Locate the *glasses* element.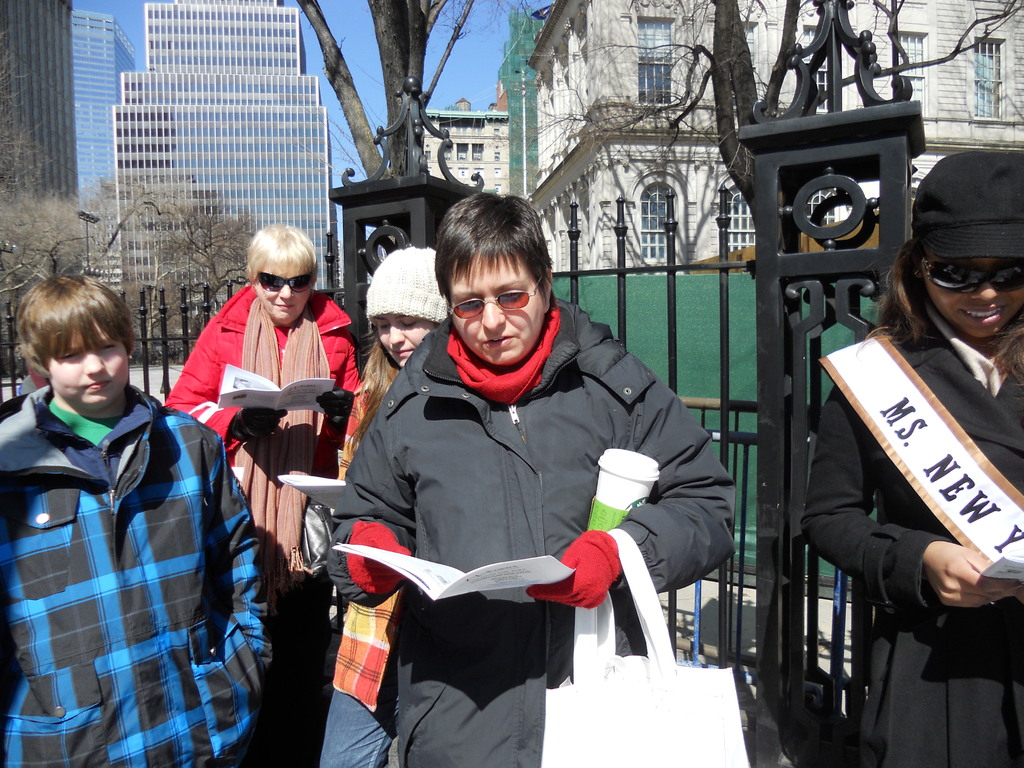
Element bbox: 908, 248, 1023, 292.
